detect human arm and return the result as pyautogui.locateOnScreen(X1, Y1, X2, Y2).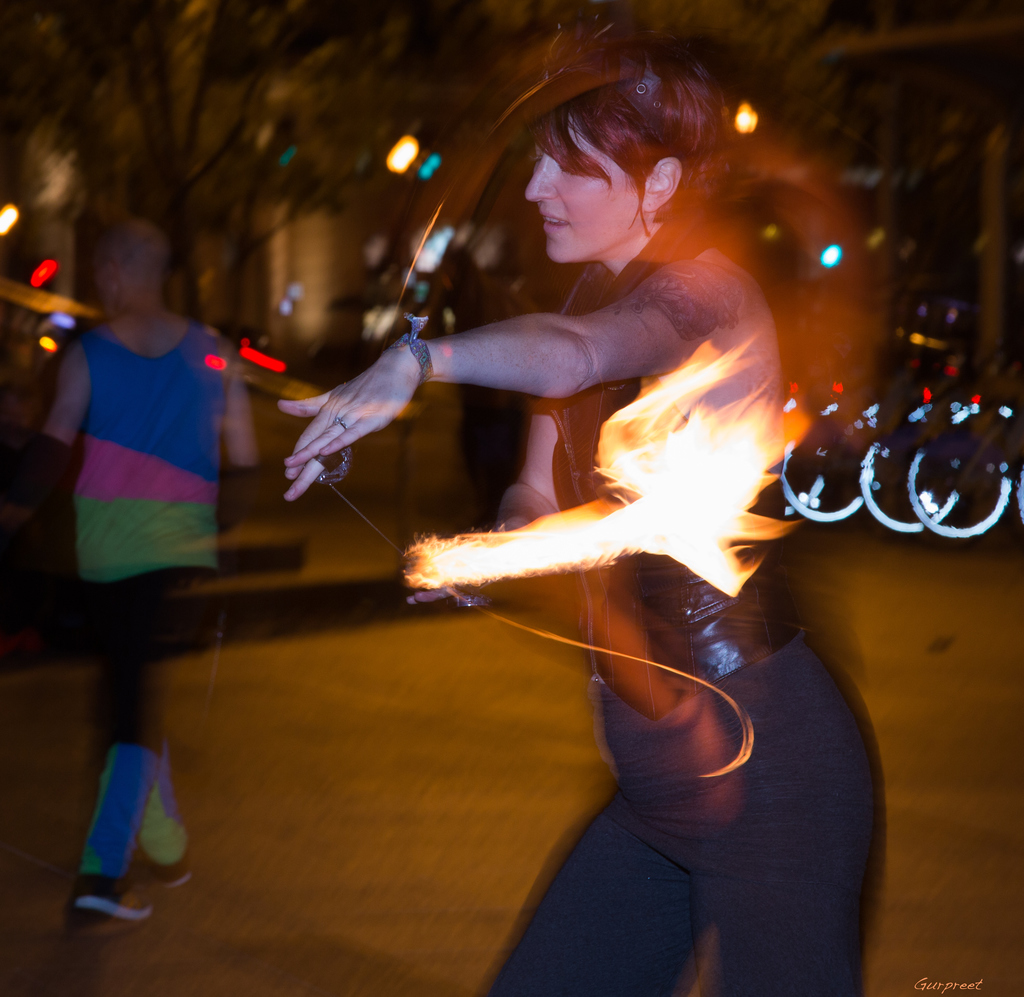
pyautogui.locateOnScreen(223, 328, 263, 471).
